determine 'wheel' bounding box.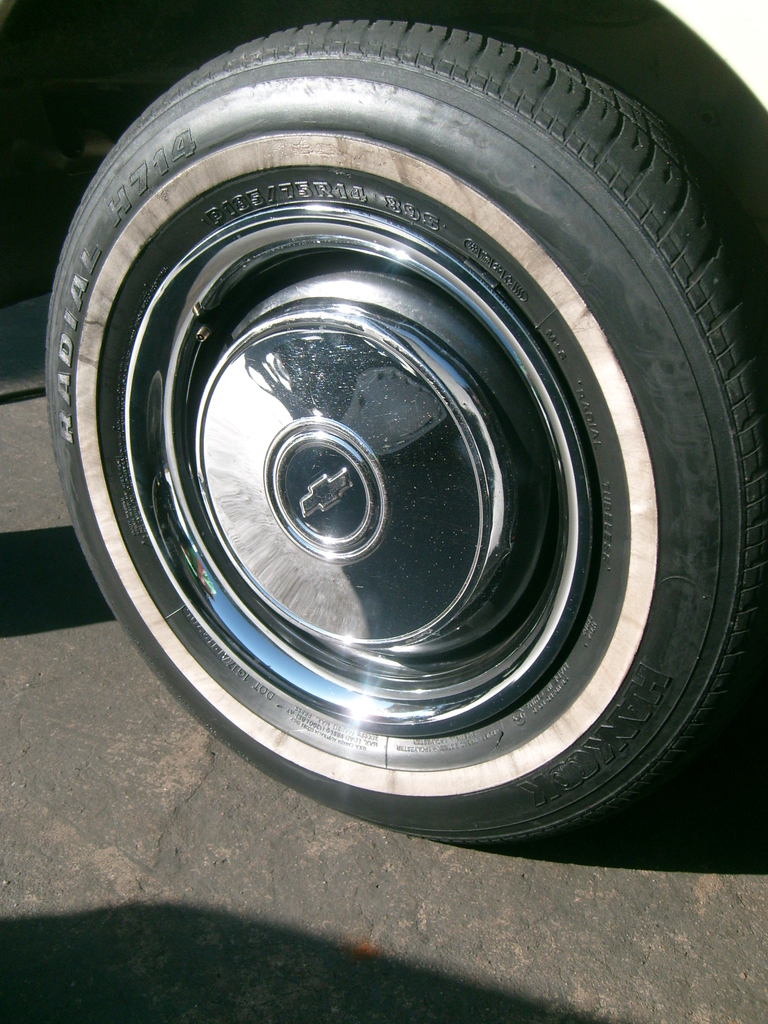
Determined: Rect(54, 10, 749, 840).
